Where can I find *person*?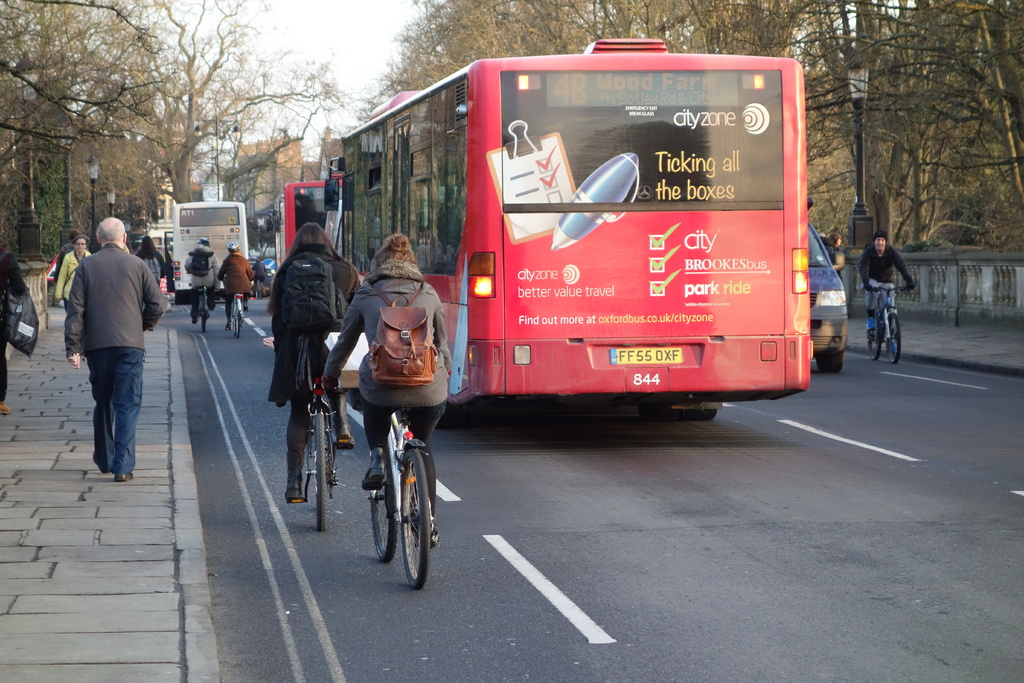
You can find it at crop(319, 233, 453, 548).
